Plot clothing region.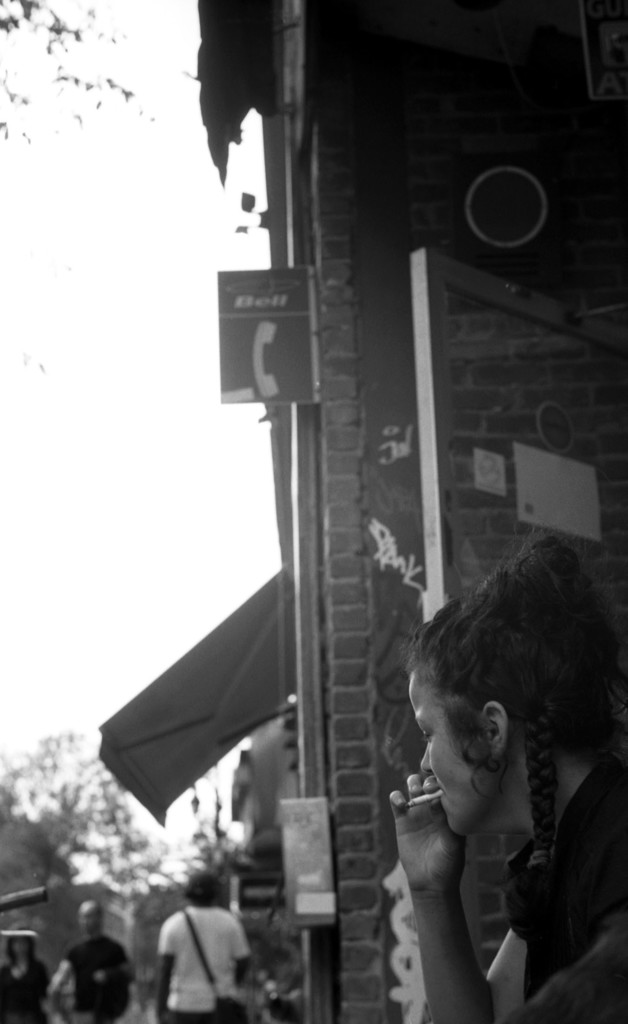
Plotted at x1=504, y1=756, x2=621, y2=1023.
